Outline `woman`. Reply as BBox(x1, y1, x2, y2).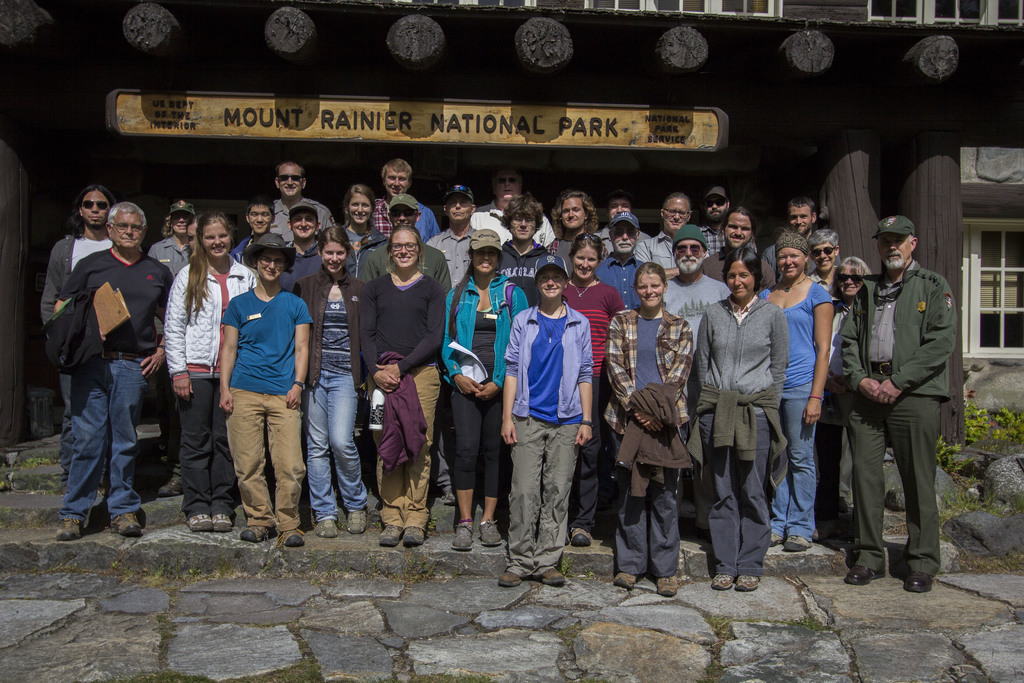
BBox(439, 227, 535, 558).
